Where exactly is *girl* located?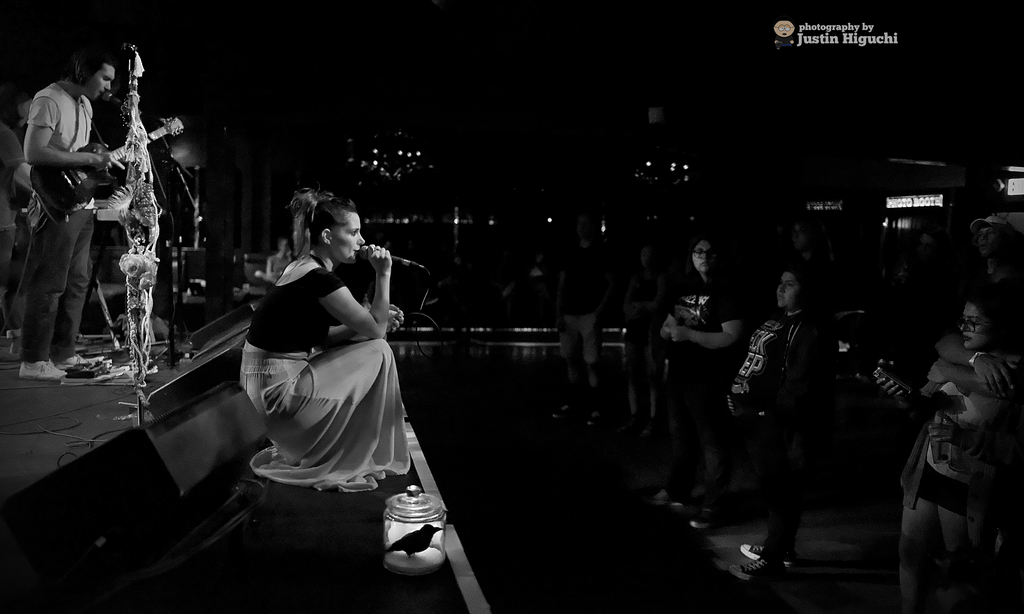
Its bounding box is 649, 232, 739, 485.
